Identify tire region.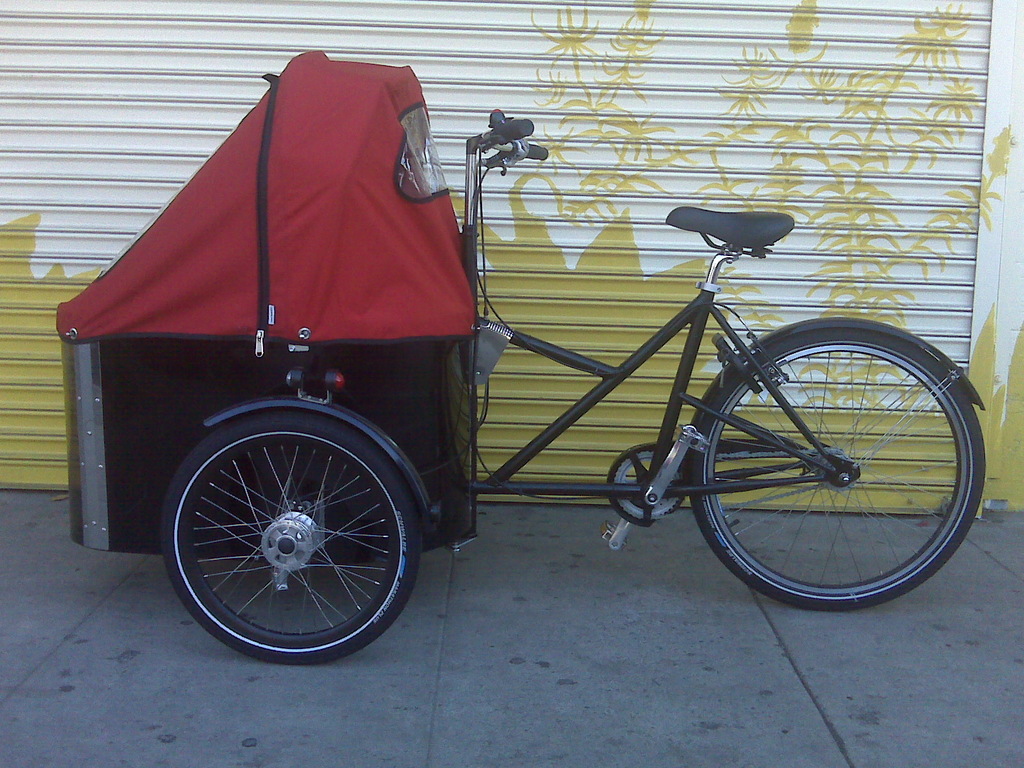
Region: bbox=(170, 403, 406, 667).
